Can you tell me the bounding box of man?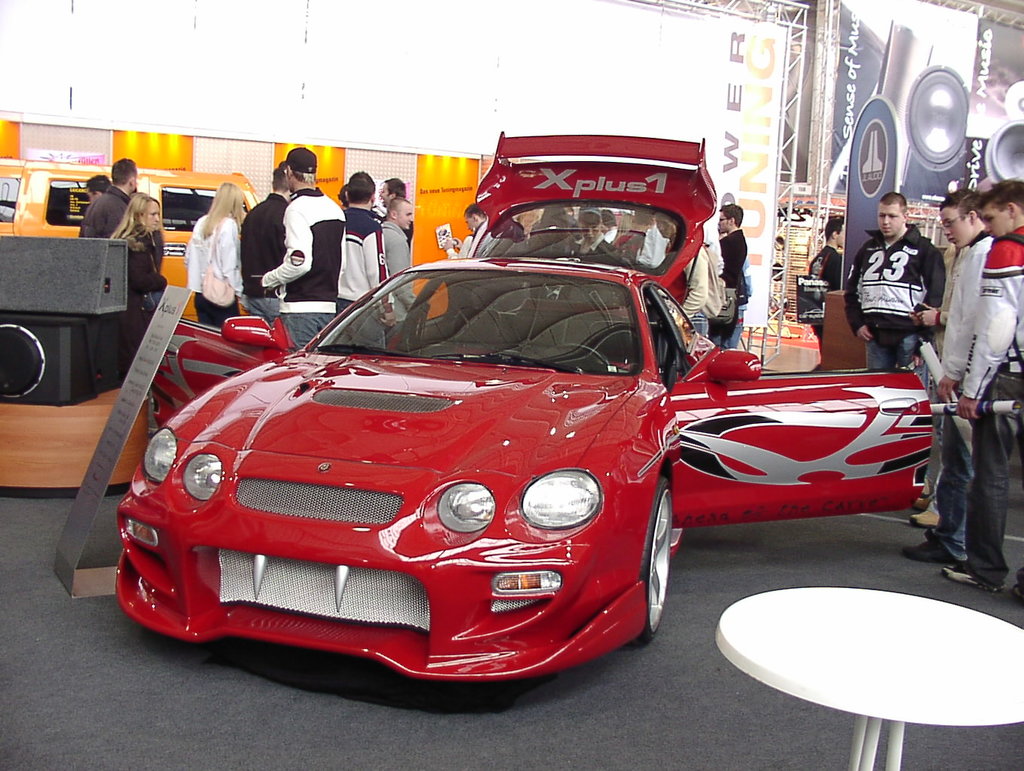
<bbox>441, 203, 488, 263</bbox>.
